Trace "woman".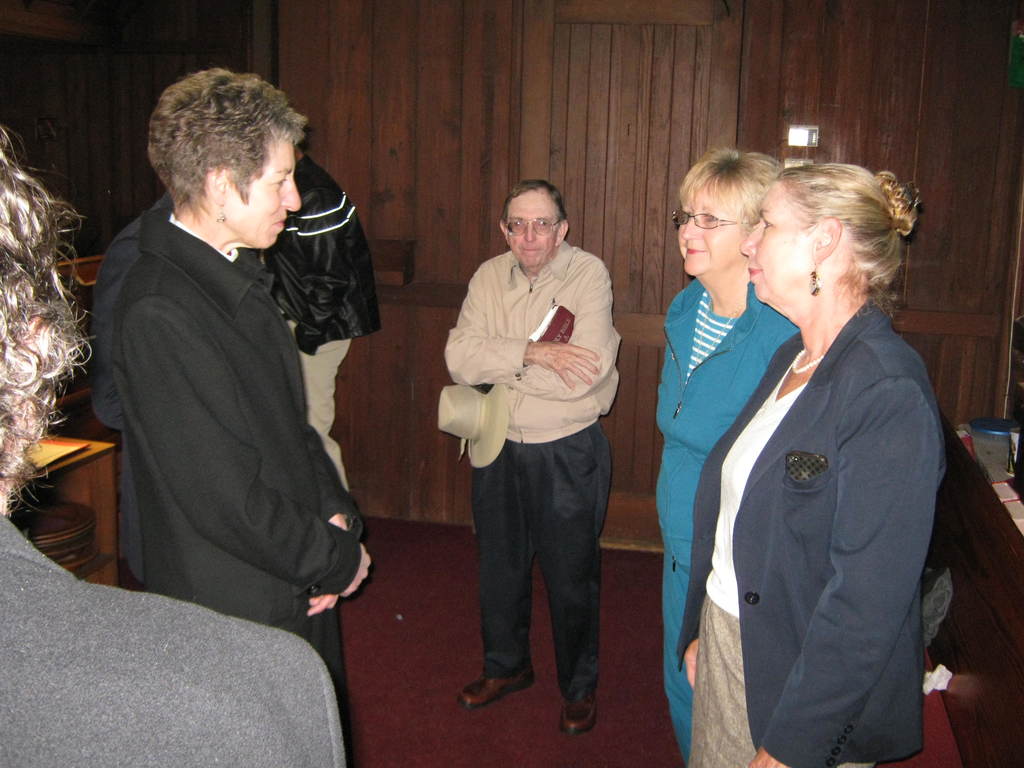
Traced to BBox(652, 143, 809, 767).
